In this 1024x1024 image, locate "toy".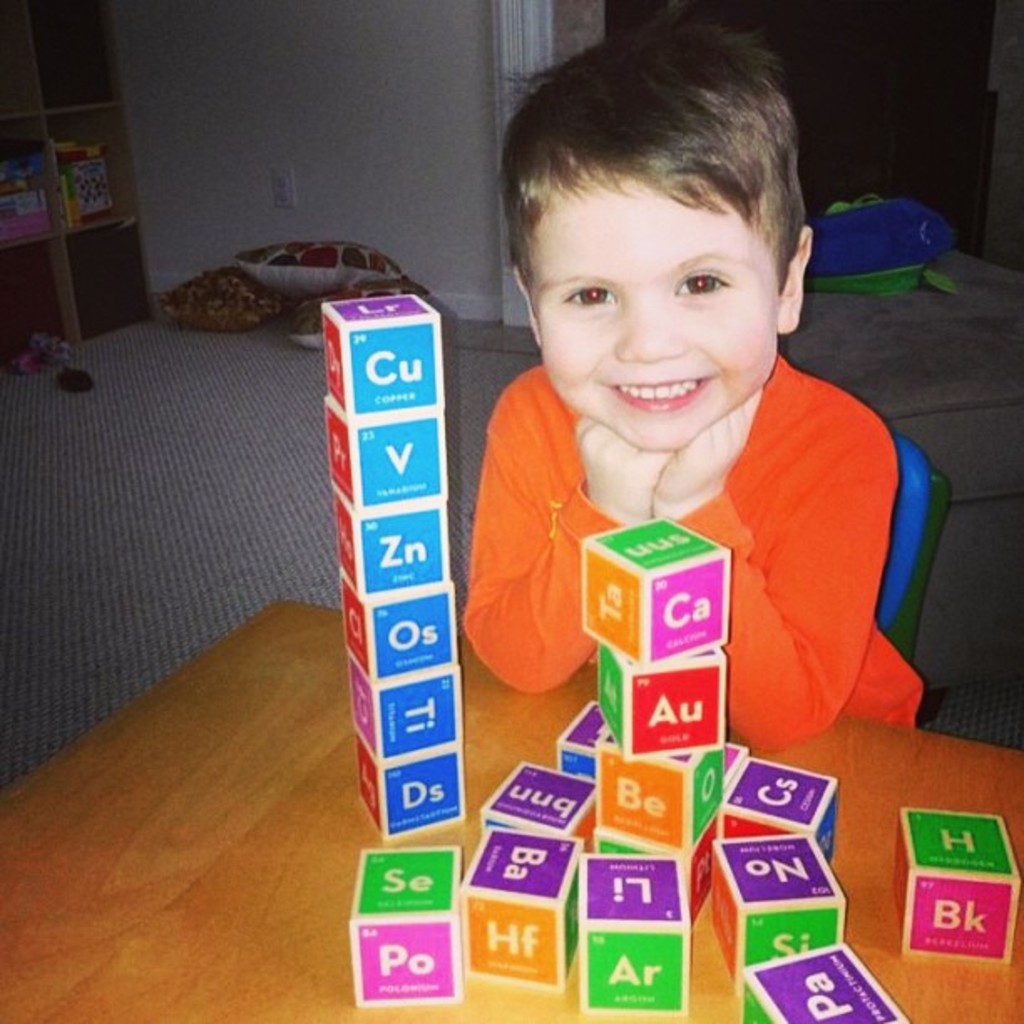
Bounding box: locate(599, 646, 724, 763).
